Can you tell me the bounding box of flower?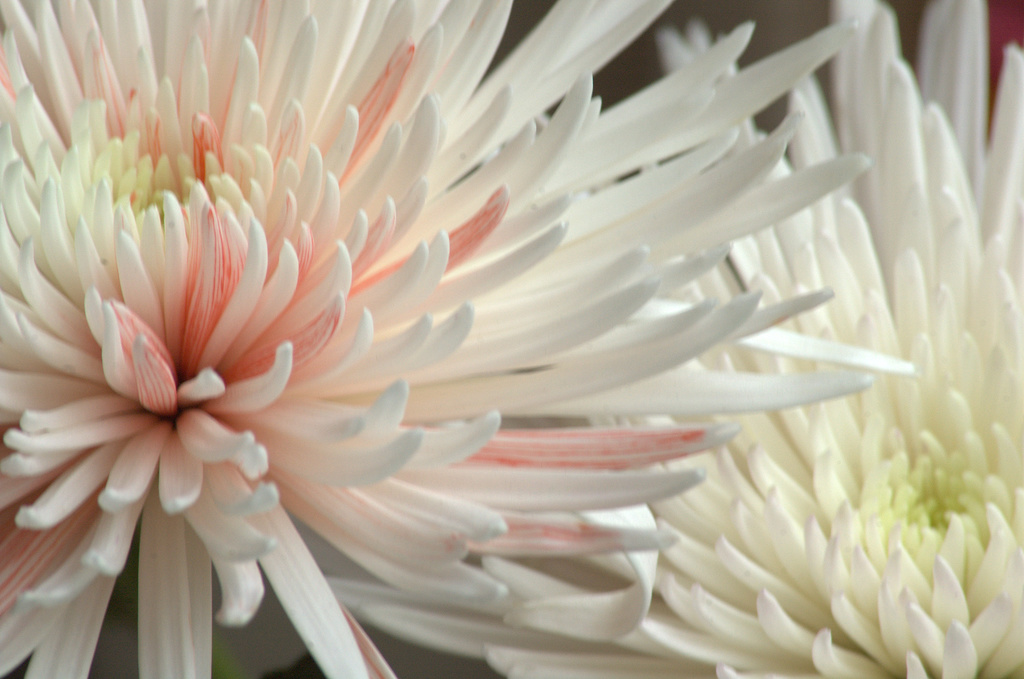
(left=0, top=0, right=920, bottom=678).
